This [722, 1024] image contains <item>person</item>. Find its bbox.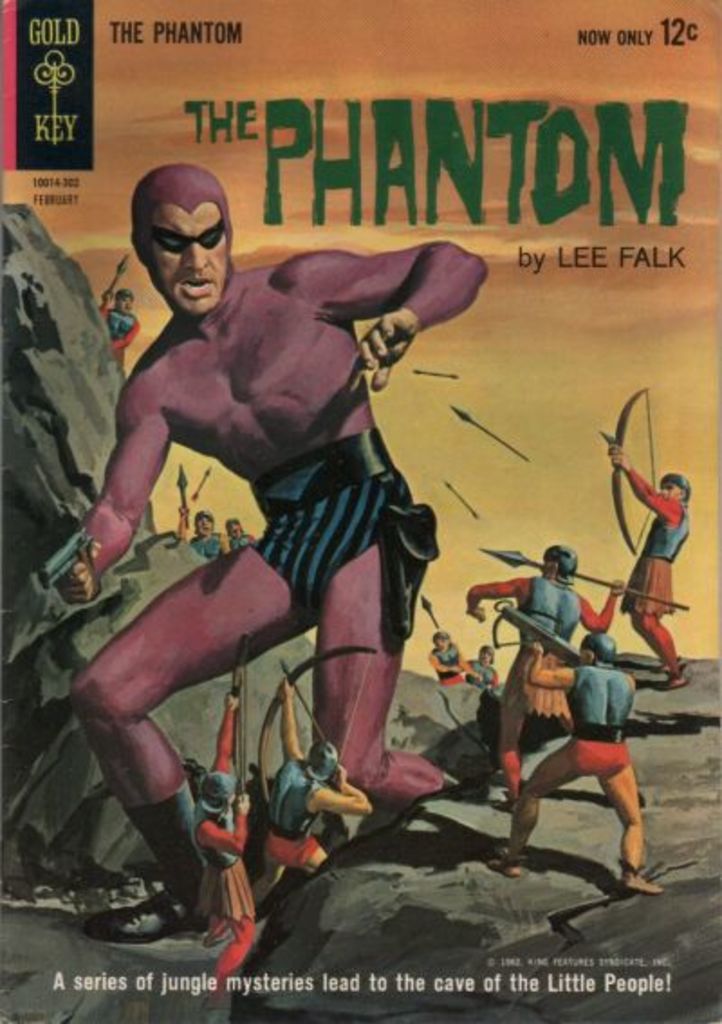
460:542:632:815.
